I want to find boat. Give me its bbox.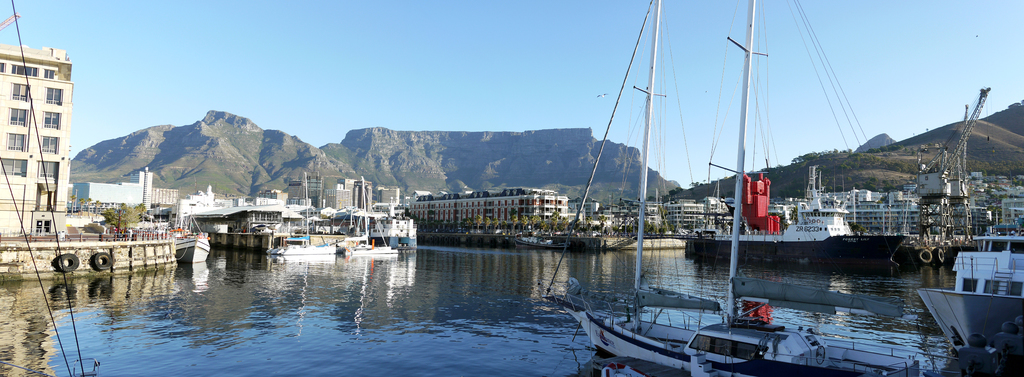
bbox=[685, 0, 981, 267].
